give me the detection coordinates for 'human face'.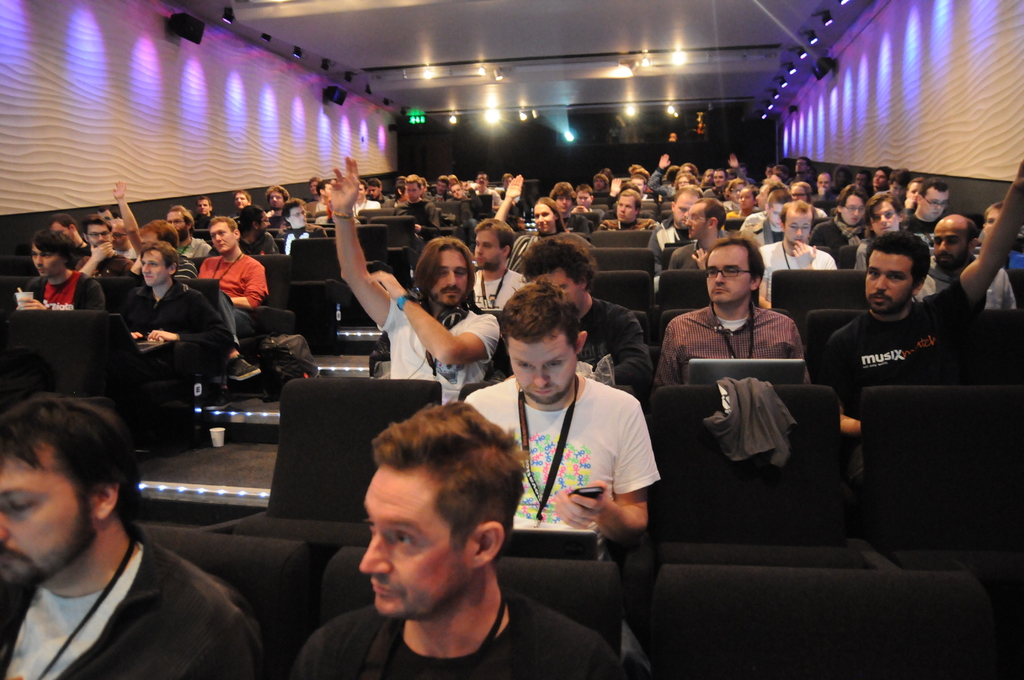
{"left": 526, "top": 269, "right": 584, "bottom": 309}.
